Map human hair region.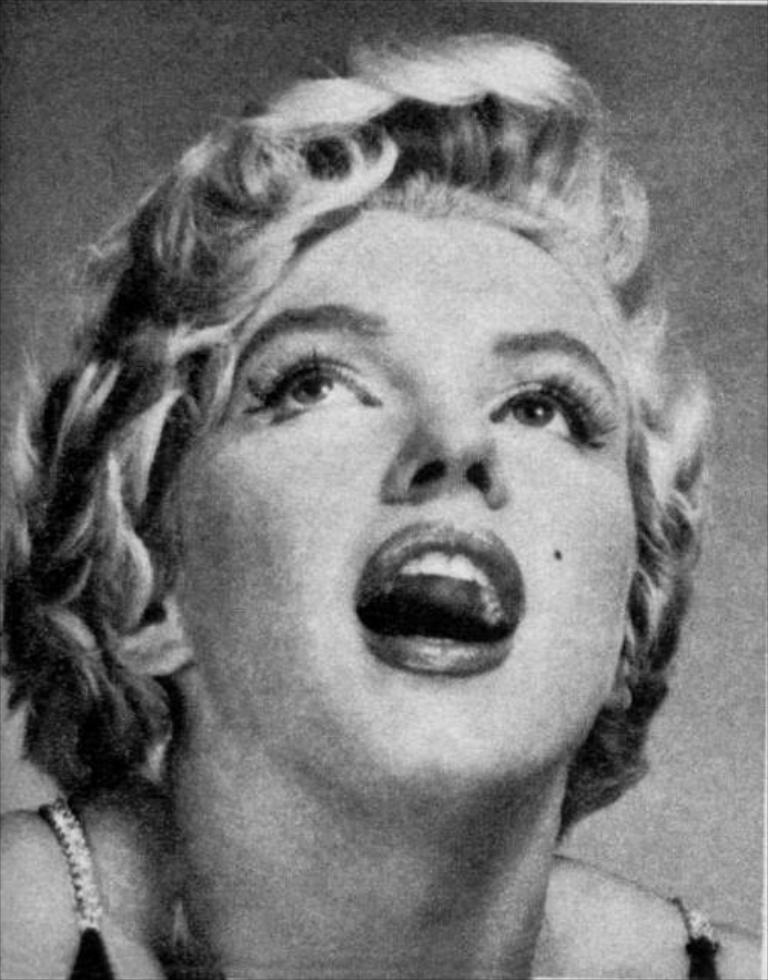
Mapped to (6, 40, 723, 897).
